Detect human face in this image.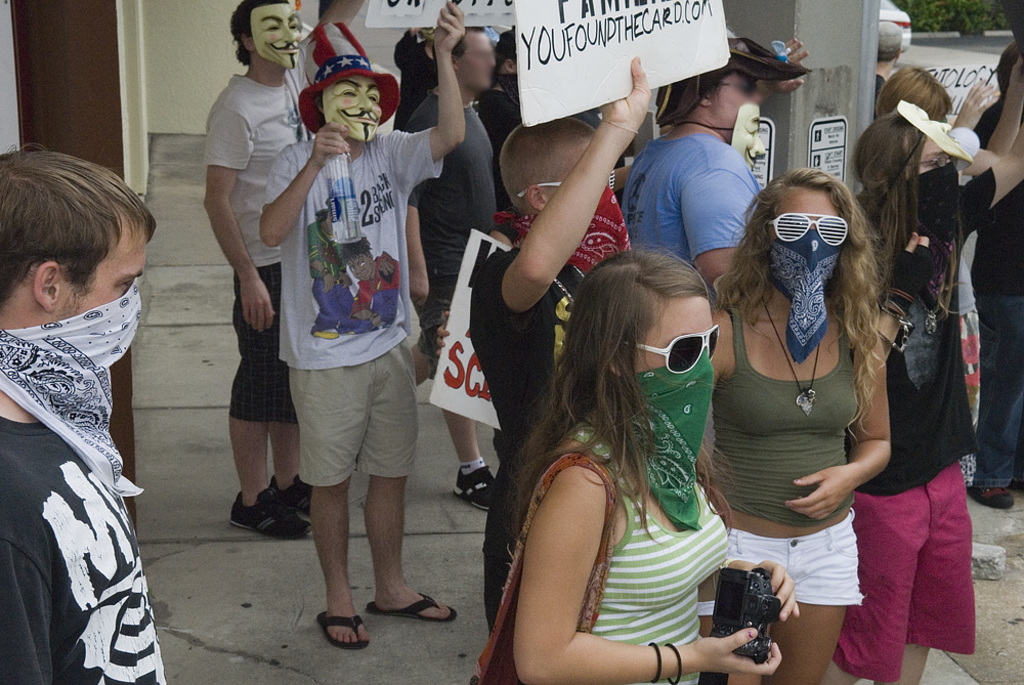
Detection: <region>632, 293, 717, 375</region>.
